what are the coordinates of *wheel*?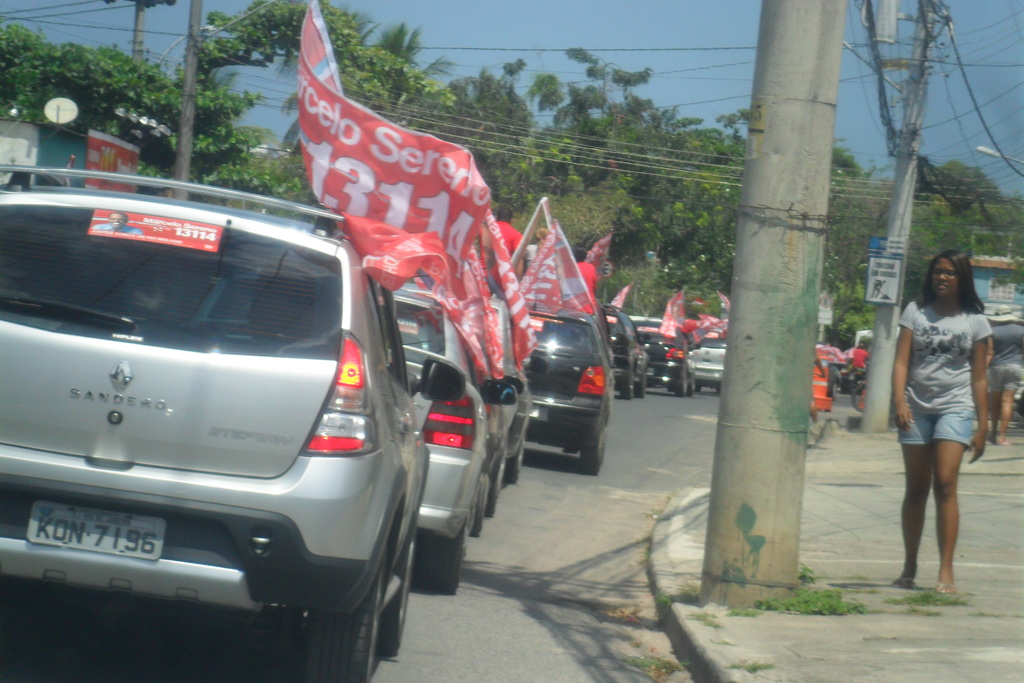
{"x1": 486, "y1": 452, "x2": 504, "y2": 522}.
